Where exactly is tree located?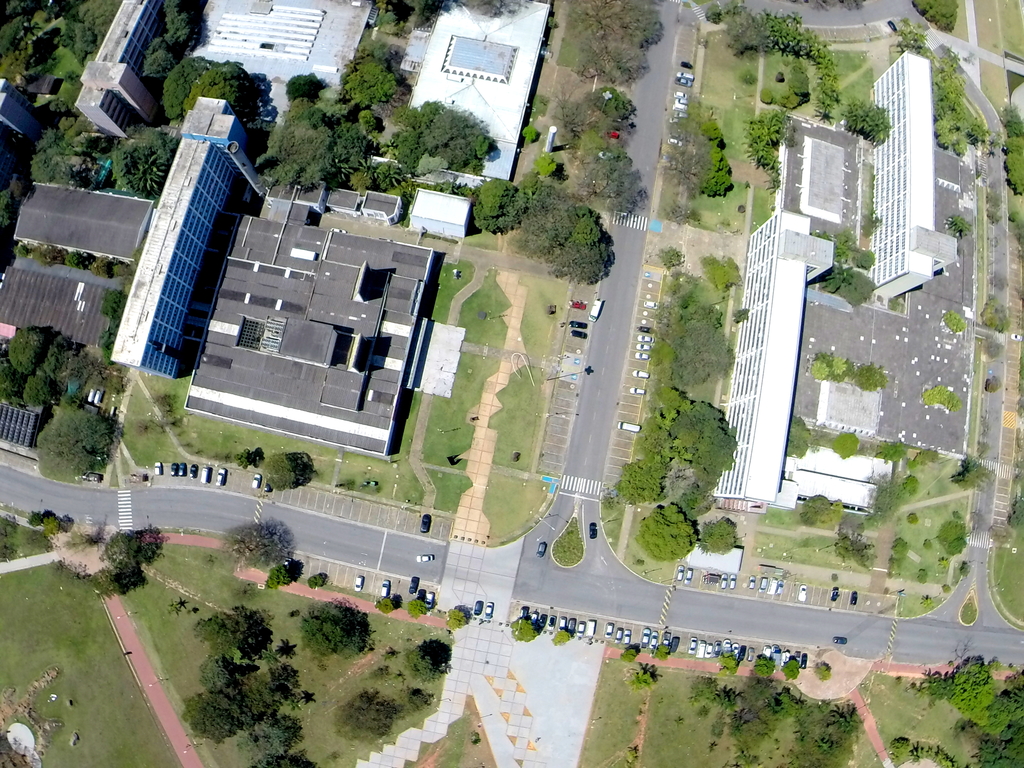
Its bounding box is [0,321,81,409].
